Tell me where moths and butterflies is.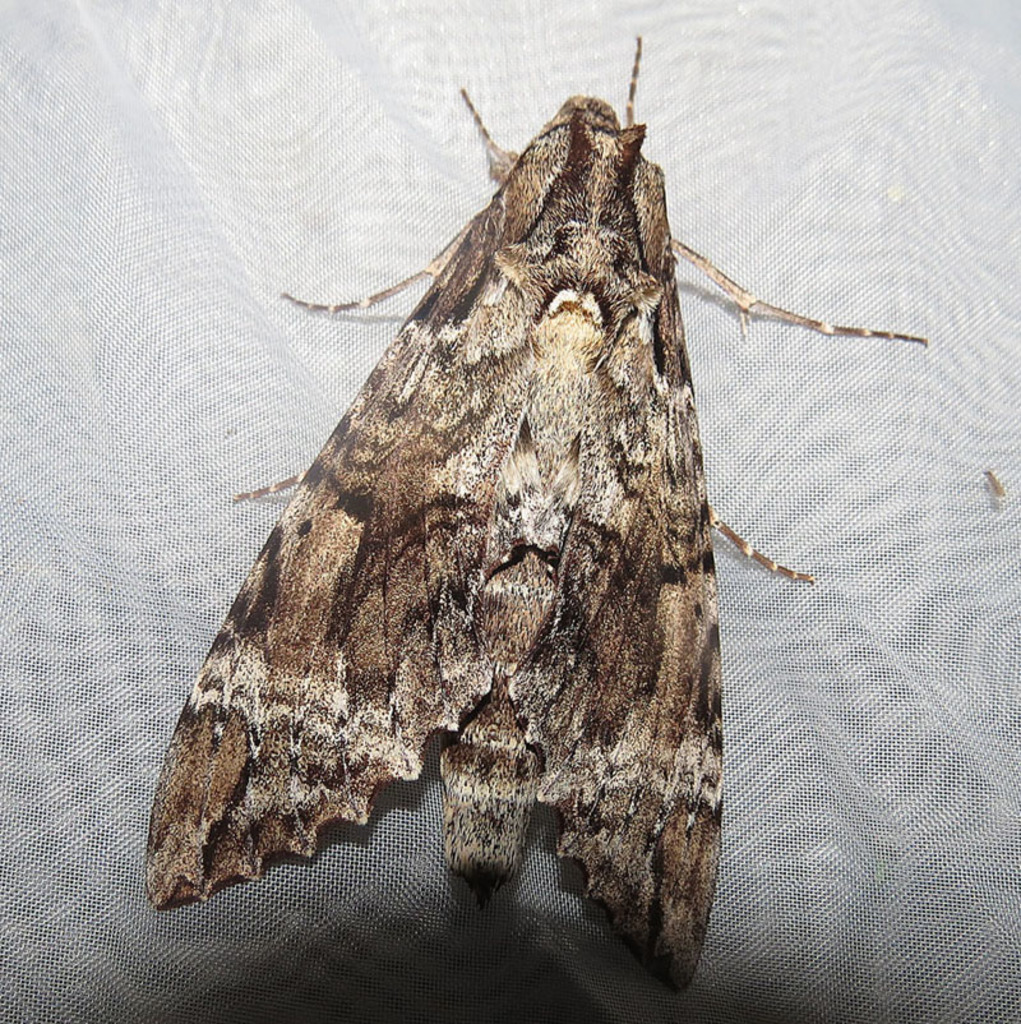
moths and butterflies is at {"x1": 134, "y1": 28, "x2": 935, "y2": 1000}.
